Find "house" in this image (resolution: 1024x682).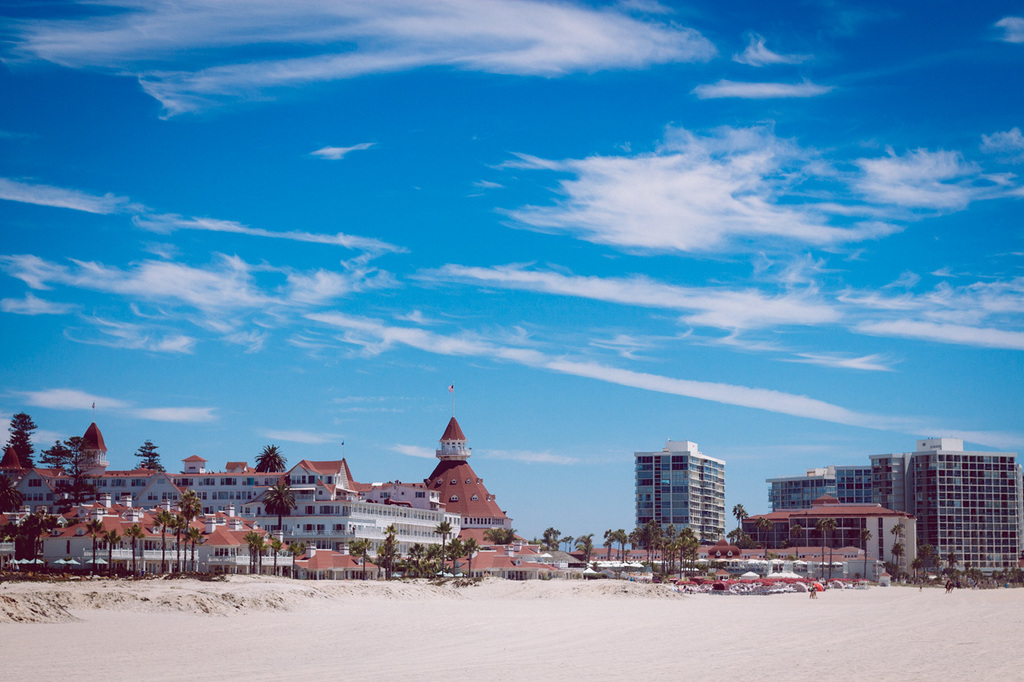
box=[34, 500, 201, 573].
